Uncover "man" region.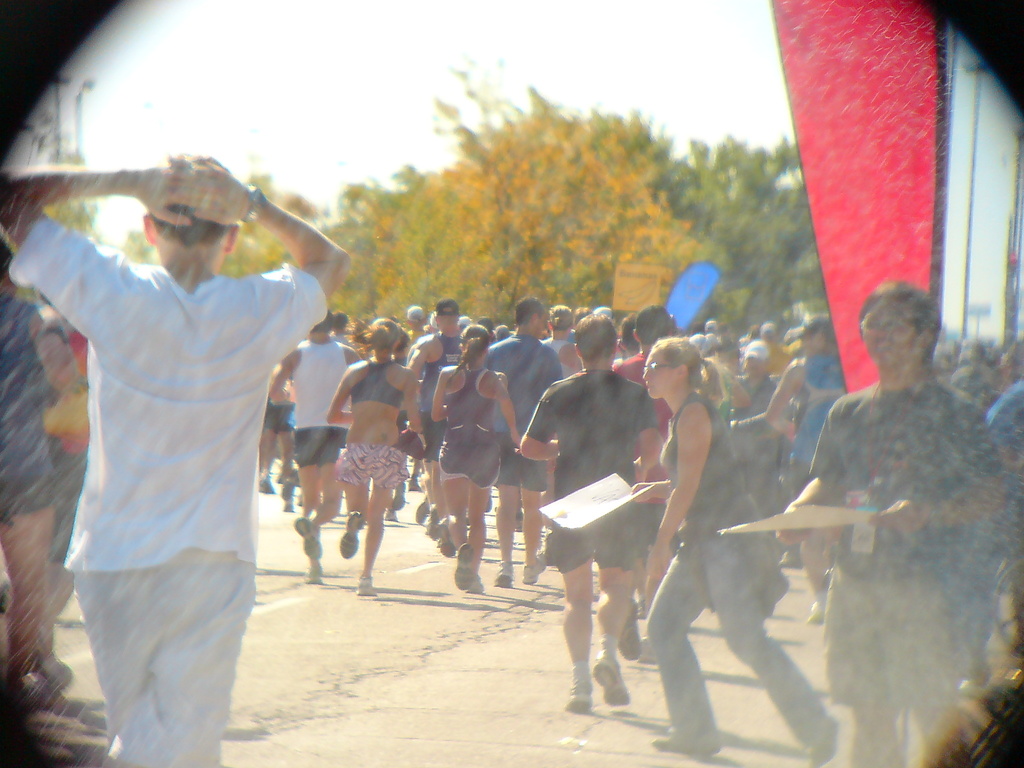
Uncovered: locate(613, 311, 640, 362).
